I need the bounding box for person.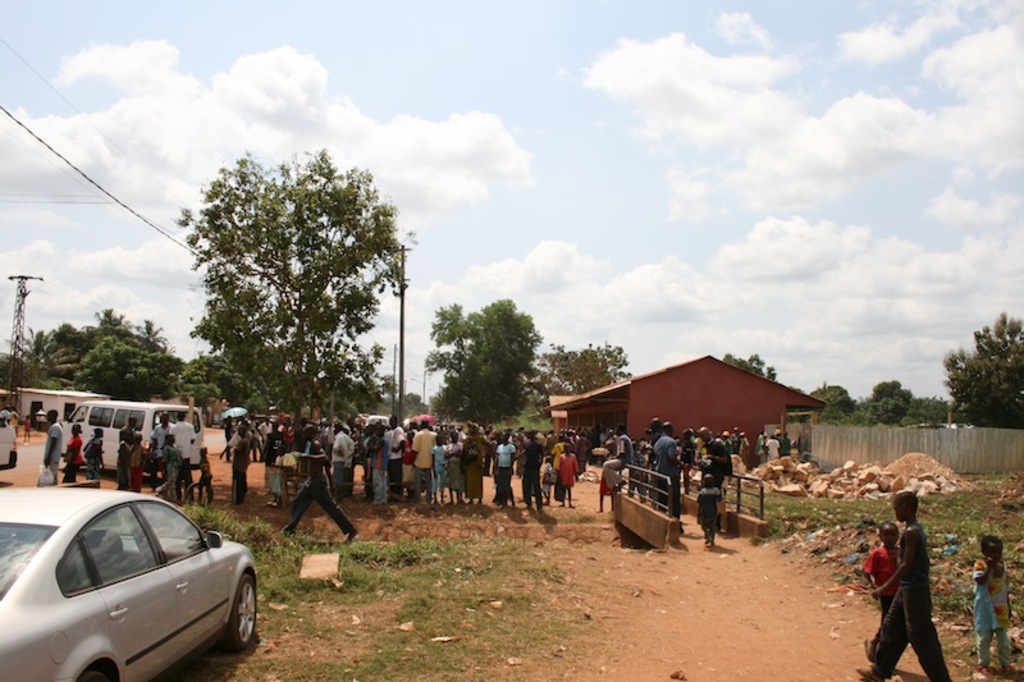
Here it is: region(968, 535, 1016, 669).
